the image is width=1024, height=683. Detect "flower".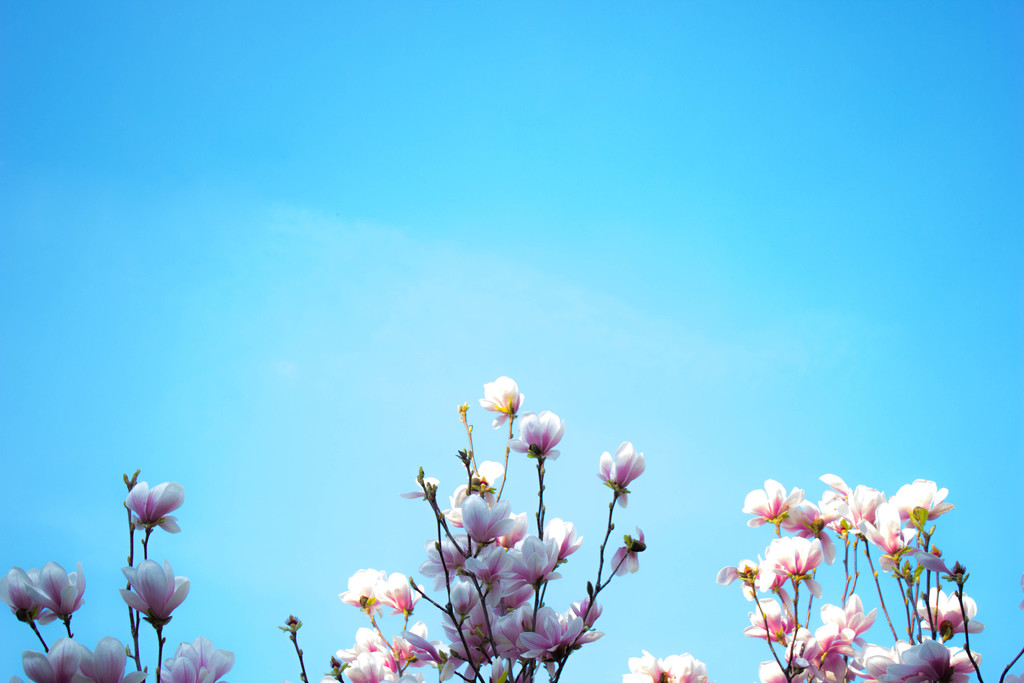
Detection: (440,604,470,639).
